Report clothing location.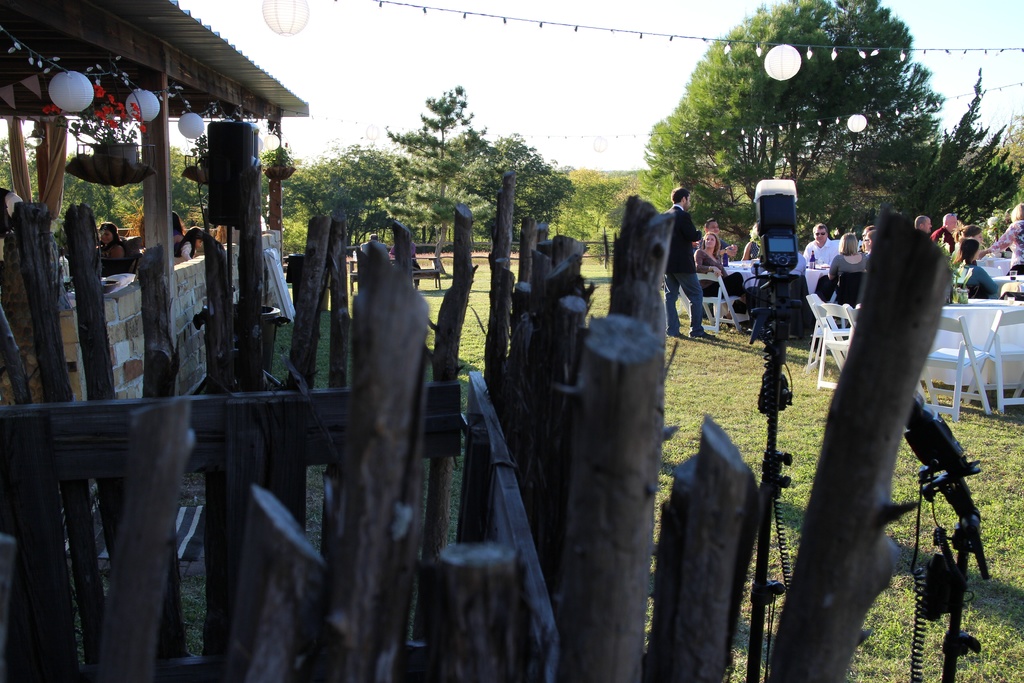
Report: [x1=825, y1=250, x2=874, y2=274].
